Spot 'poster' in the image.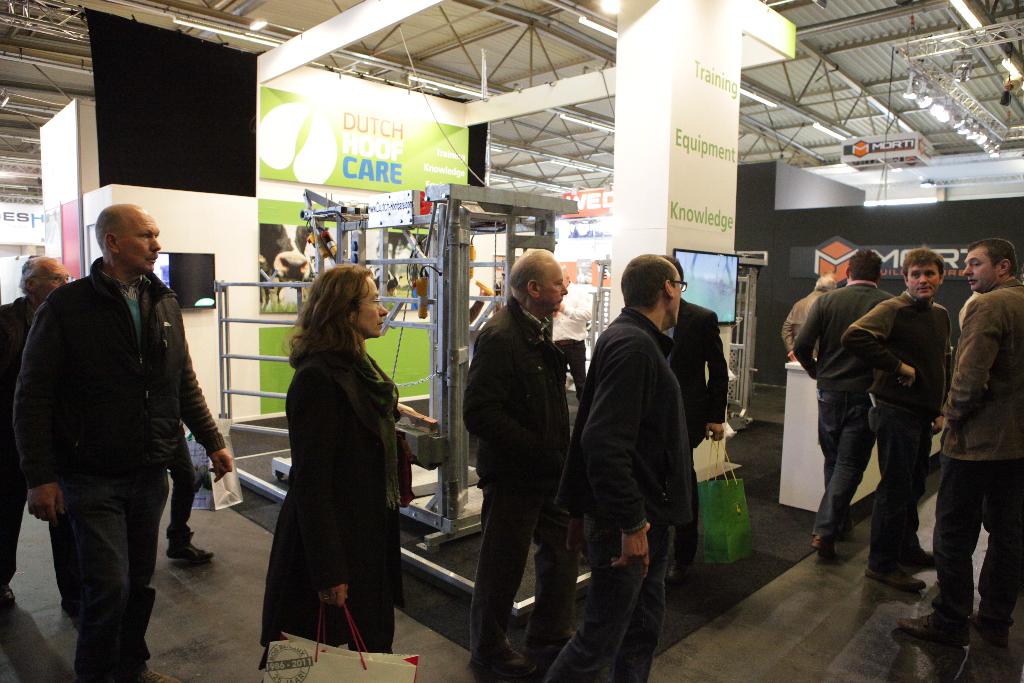
'poster' found at 258, 199, 434, 415.
